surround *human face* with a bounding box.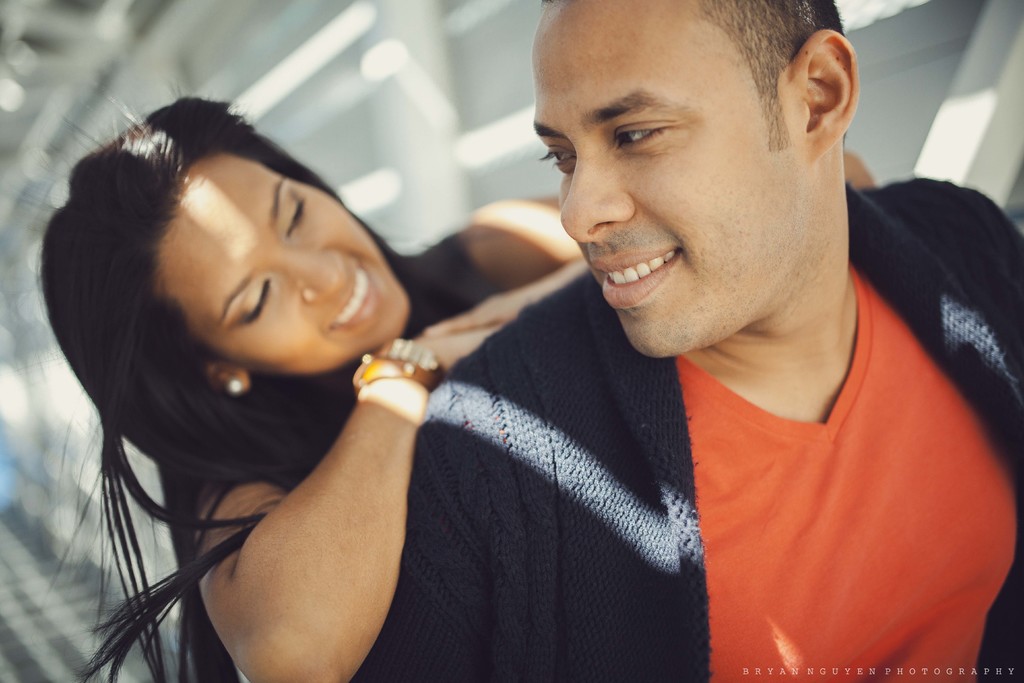
147 152 411 376.
